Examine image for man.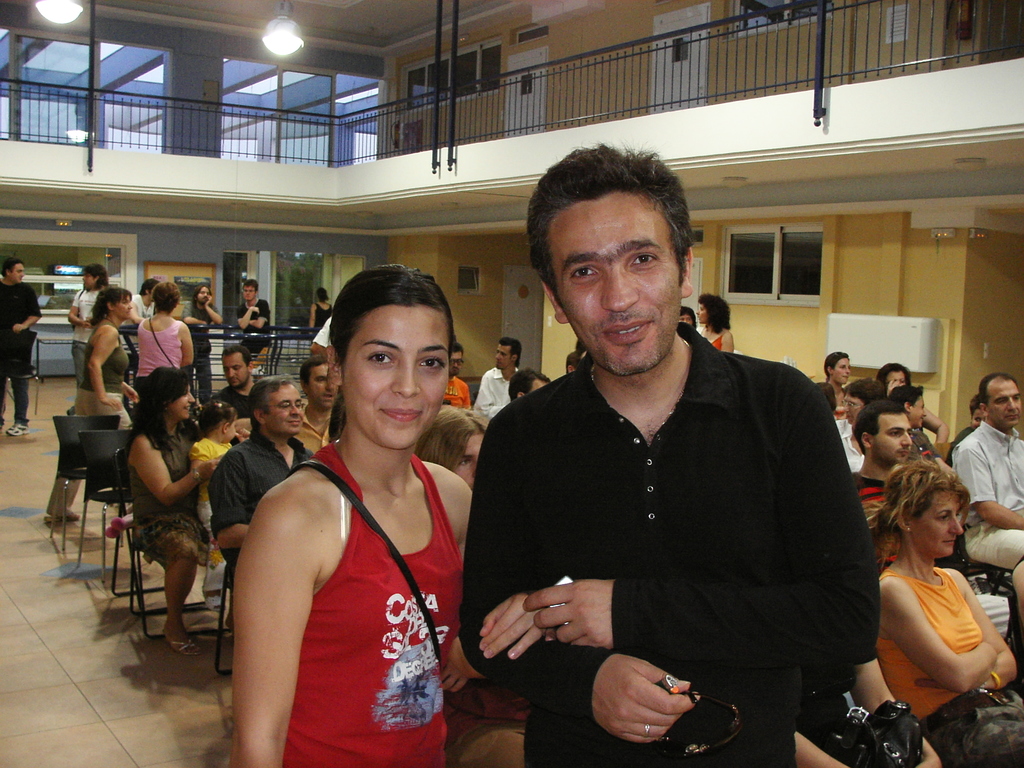
Examination result: detection(296, 358, 339, 455).
